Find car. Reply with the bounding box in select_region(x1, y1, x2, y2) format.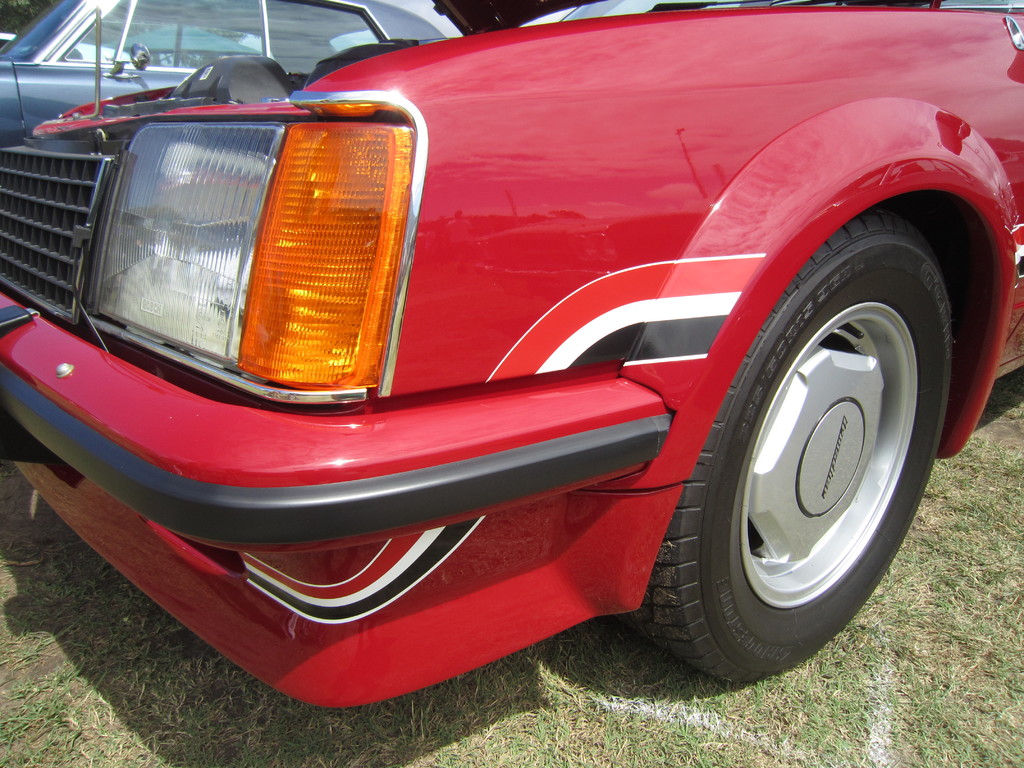
select_region(3, 0, 445, 146).
